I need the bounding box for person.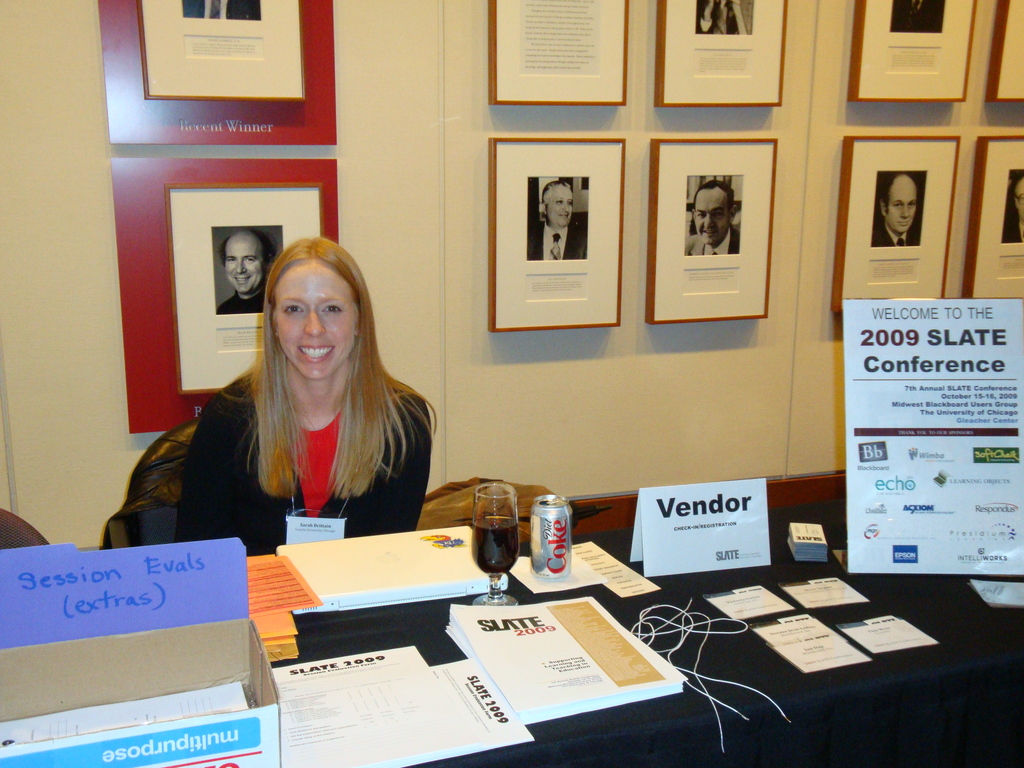
Here it is: crop(1000, 177, 1023, 246).
